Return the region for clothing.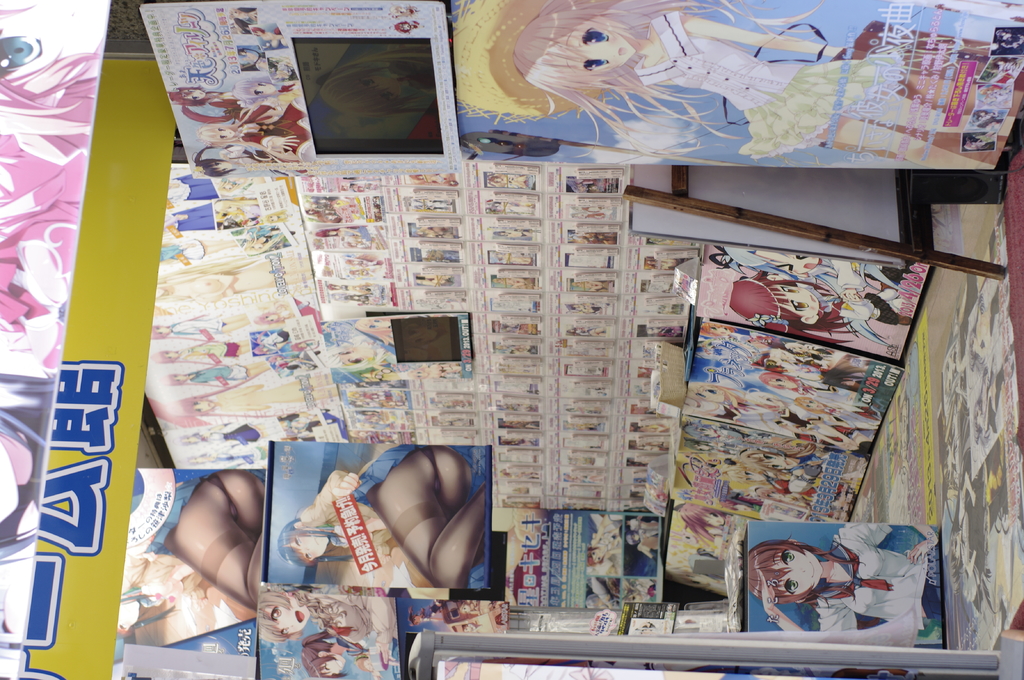
[x1=335, y1=445, x2=440, y2=555].
